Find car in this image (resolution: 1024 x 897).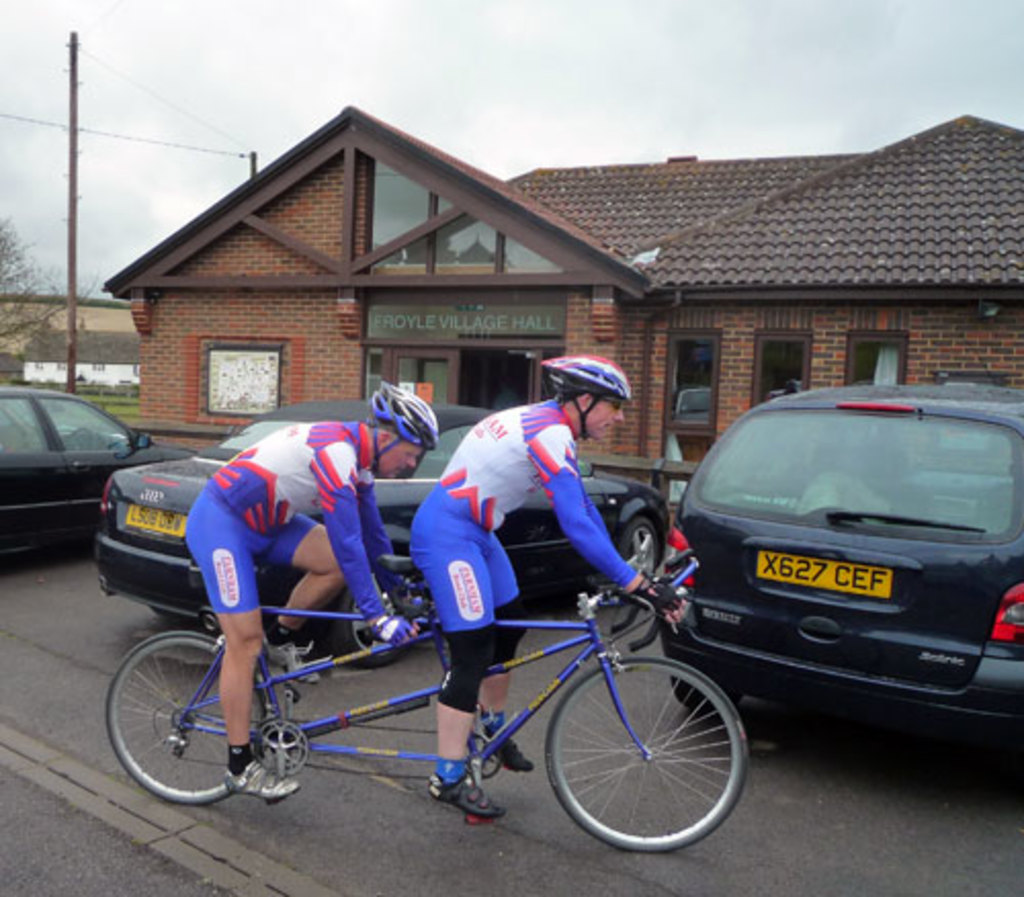
100, 393, 672, 653.
